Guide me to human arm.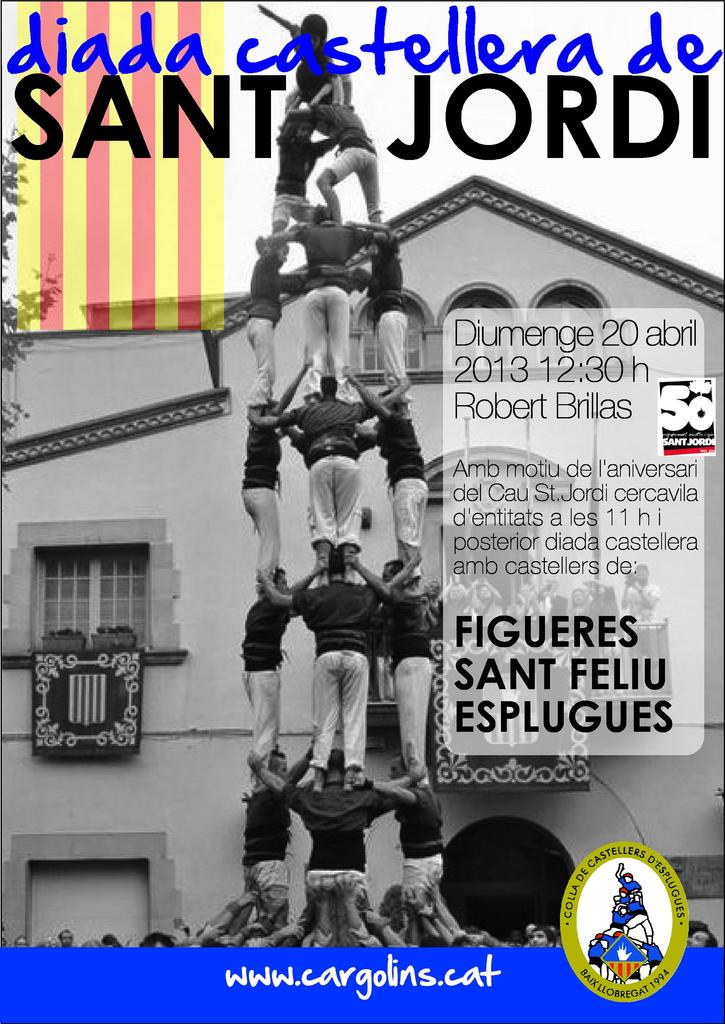
Guidance: [left=343, top=550, right=391, bottom=614].
